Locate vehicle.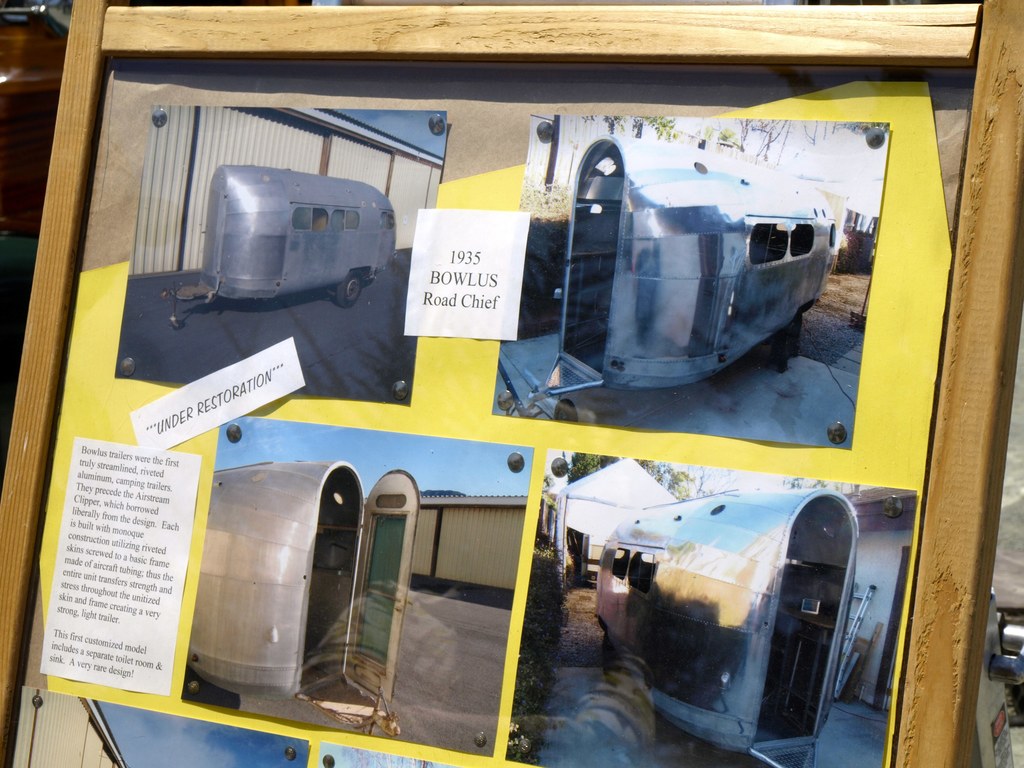
Bounding box: crop(528, 132, 844, 424).
